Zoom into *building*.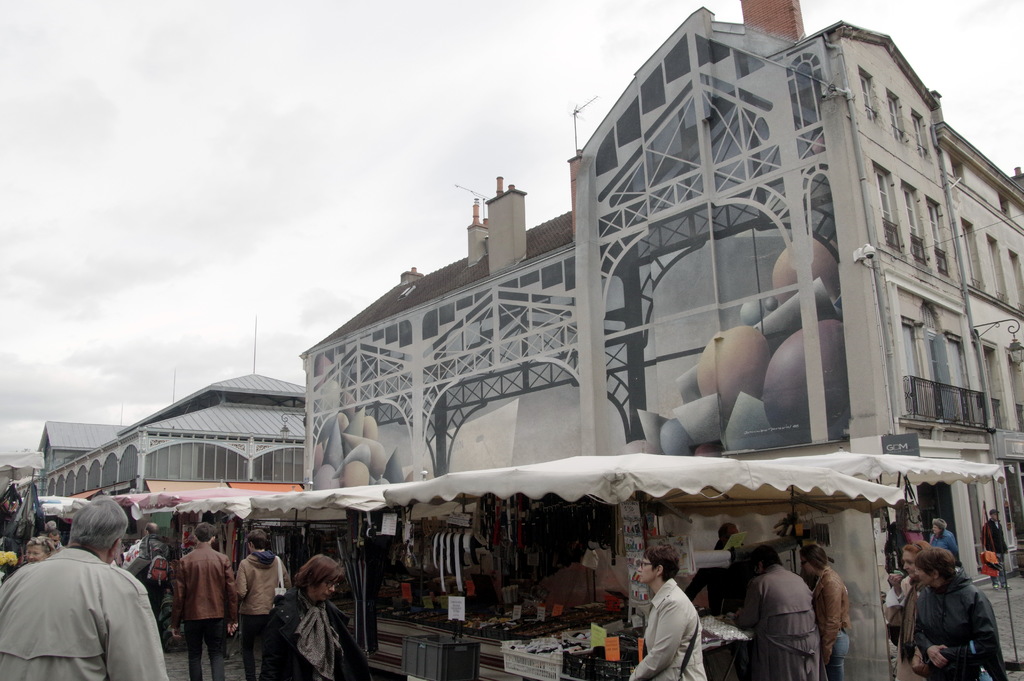
Zoom target: l=299, t=0, r=1023, b=585.
